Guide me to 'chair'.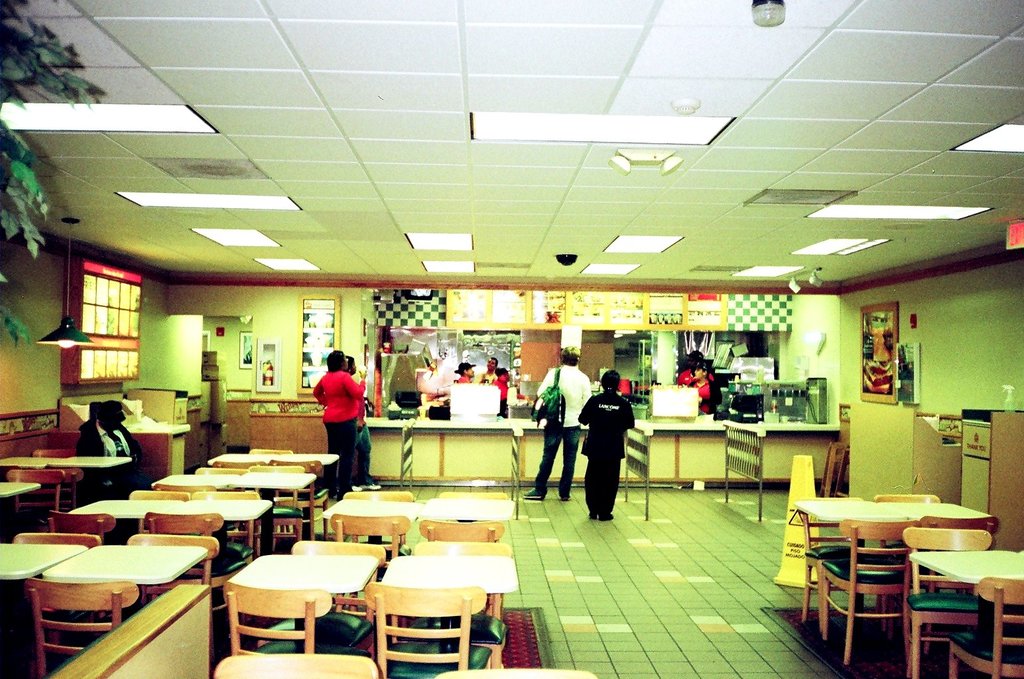
Guidance: bbox(52, 462, 84, 507).
